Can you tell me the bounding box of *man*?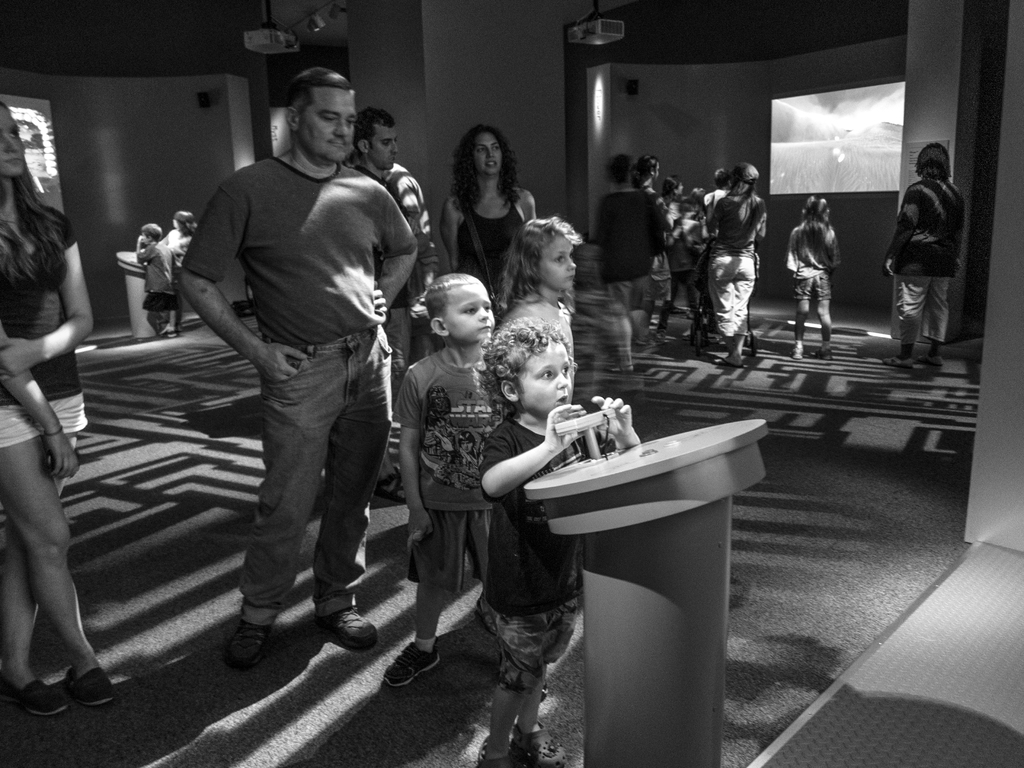
box=[637, 154, 689, 341].
